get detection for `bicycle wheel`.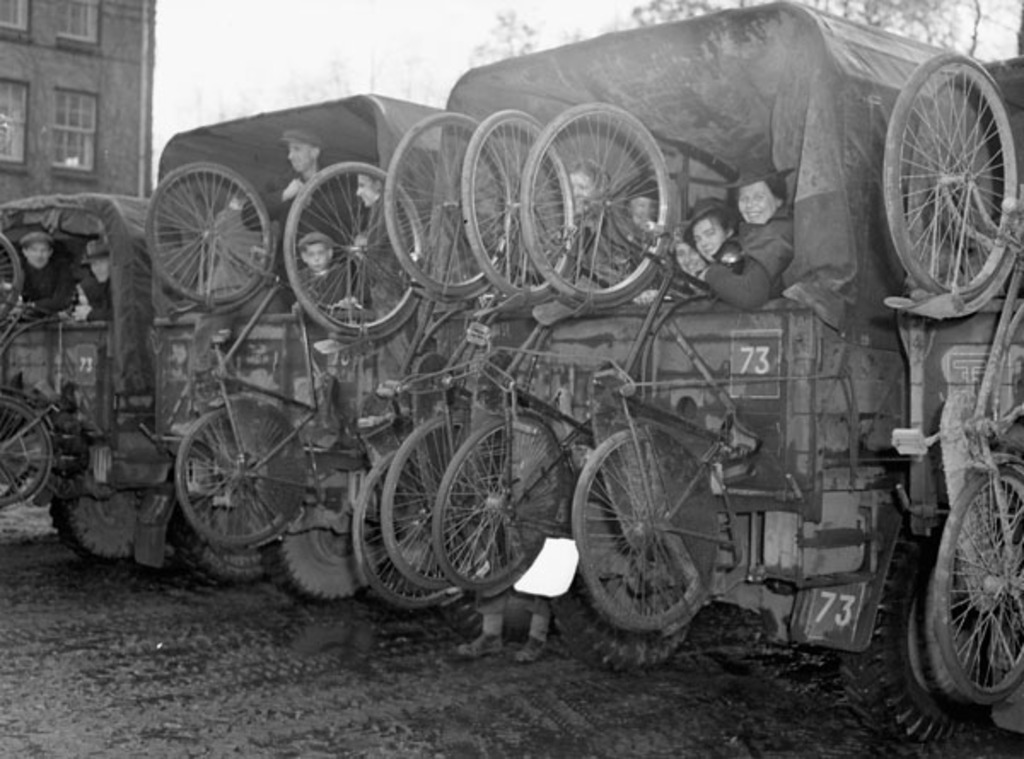
Detection: [884,26,1012,300].
